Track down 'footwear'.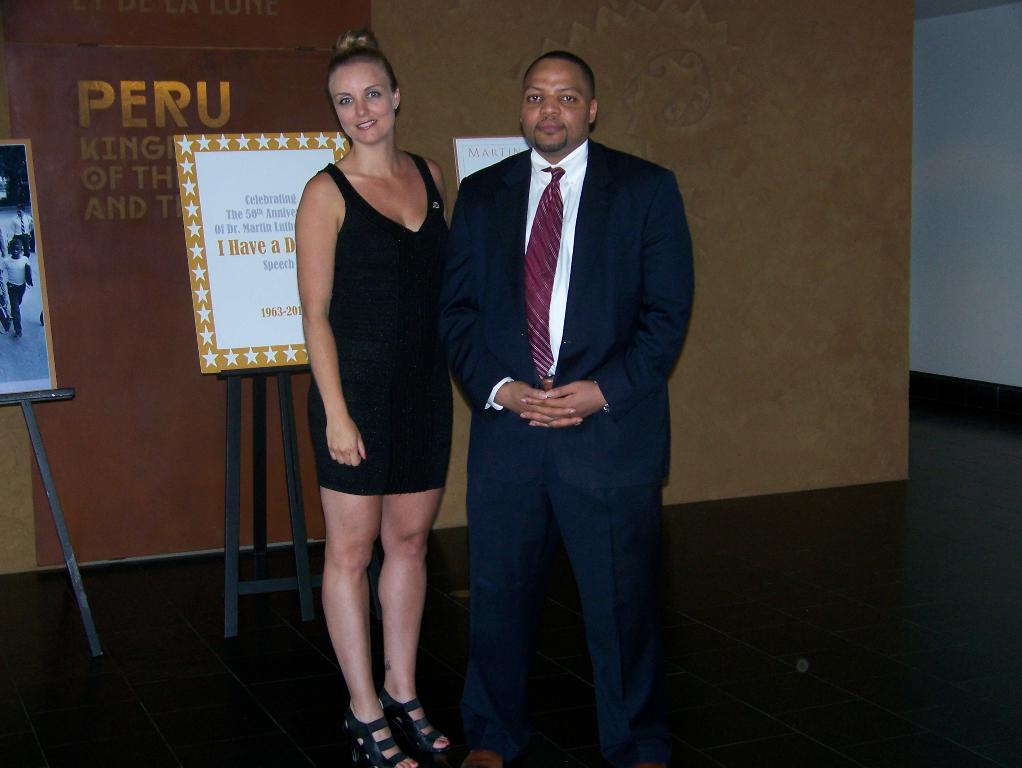
Tracked to x1=342 y1=696 x2=424 y2=767.
